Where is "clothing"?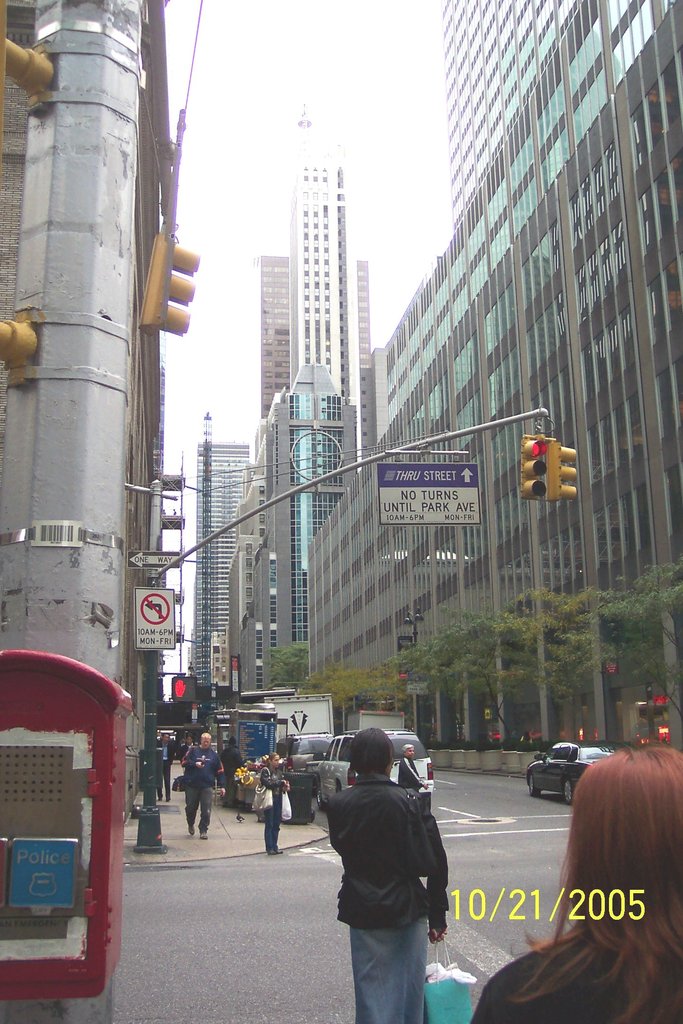
(x1=309, y1=758, x2=451, y2=981).
